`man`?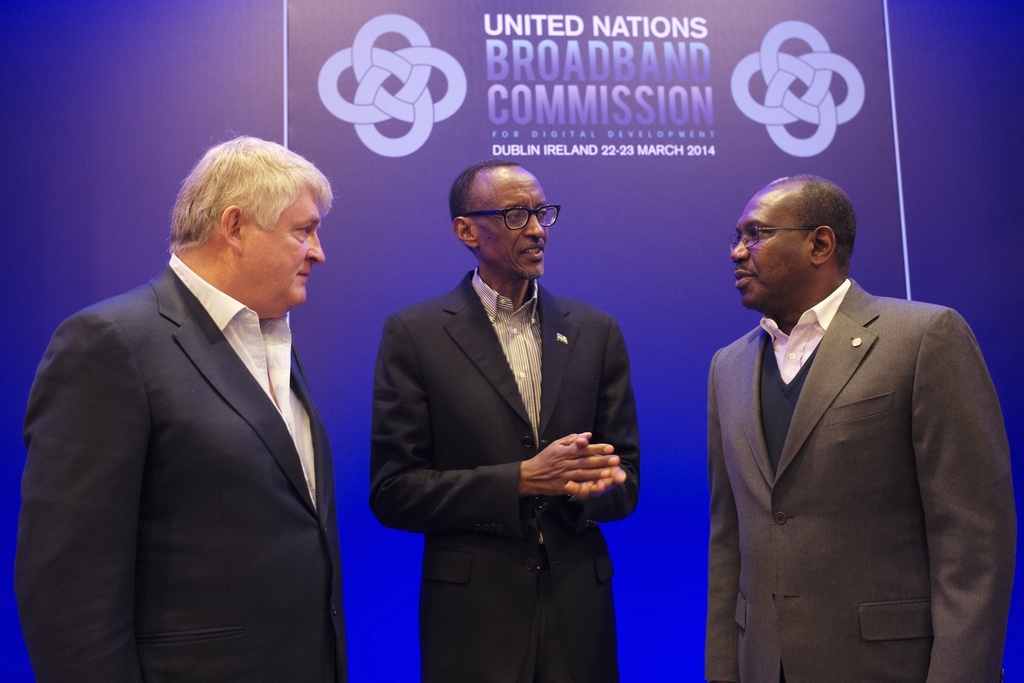
x1=365, y1=158, x2=648, y2=682
